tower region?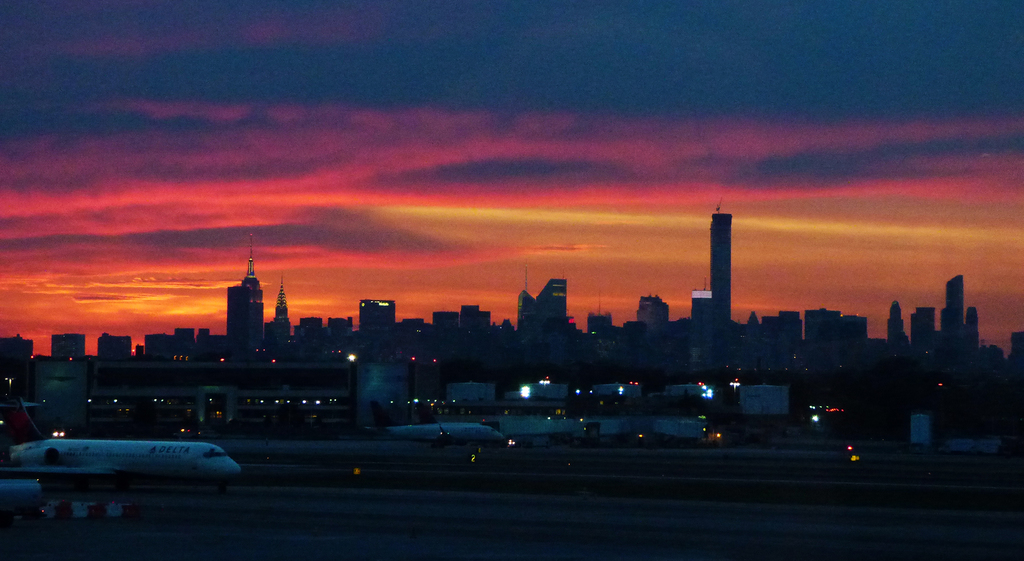
region(52, 333, 89, 354)
